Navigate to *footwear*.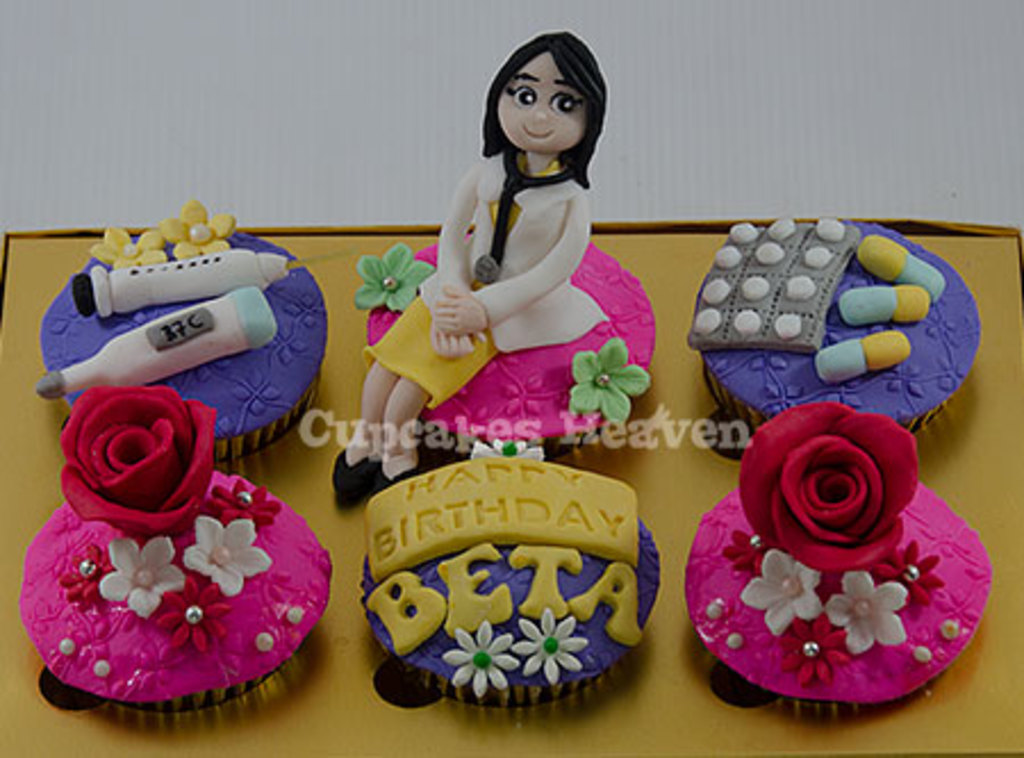
Navigation target: bbox=[369, 464, 430, 494].
